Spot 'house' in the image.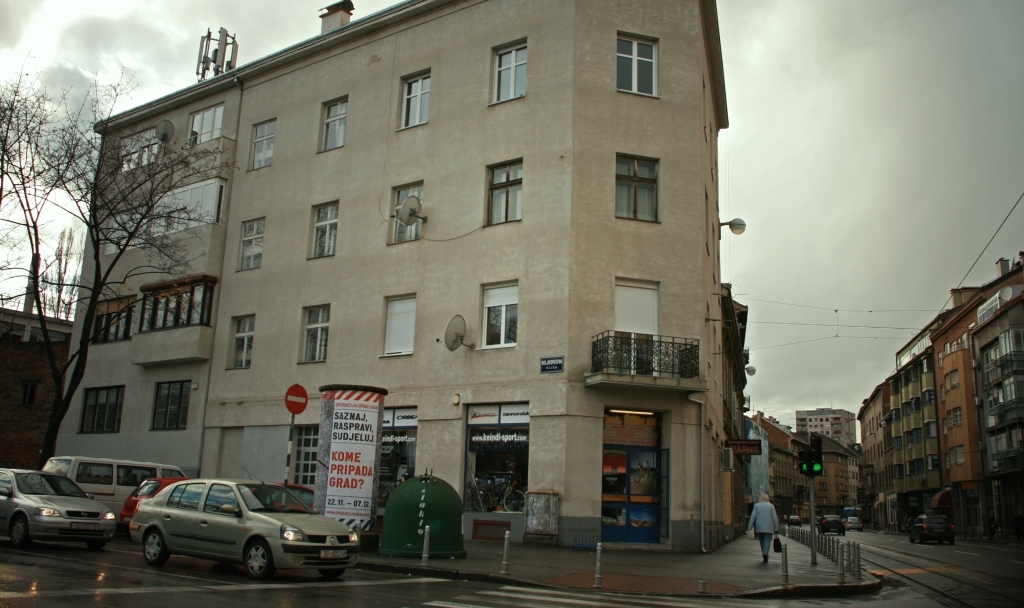
'house' found at [left=739, top=409, right=813, bottom=529].
